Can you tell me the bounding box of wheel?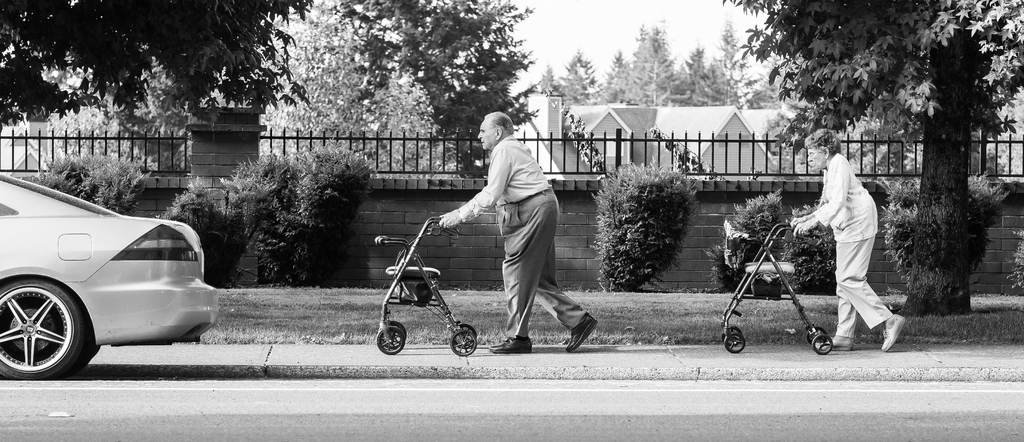
806:328:828:345.
